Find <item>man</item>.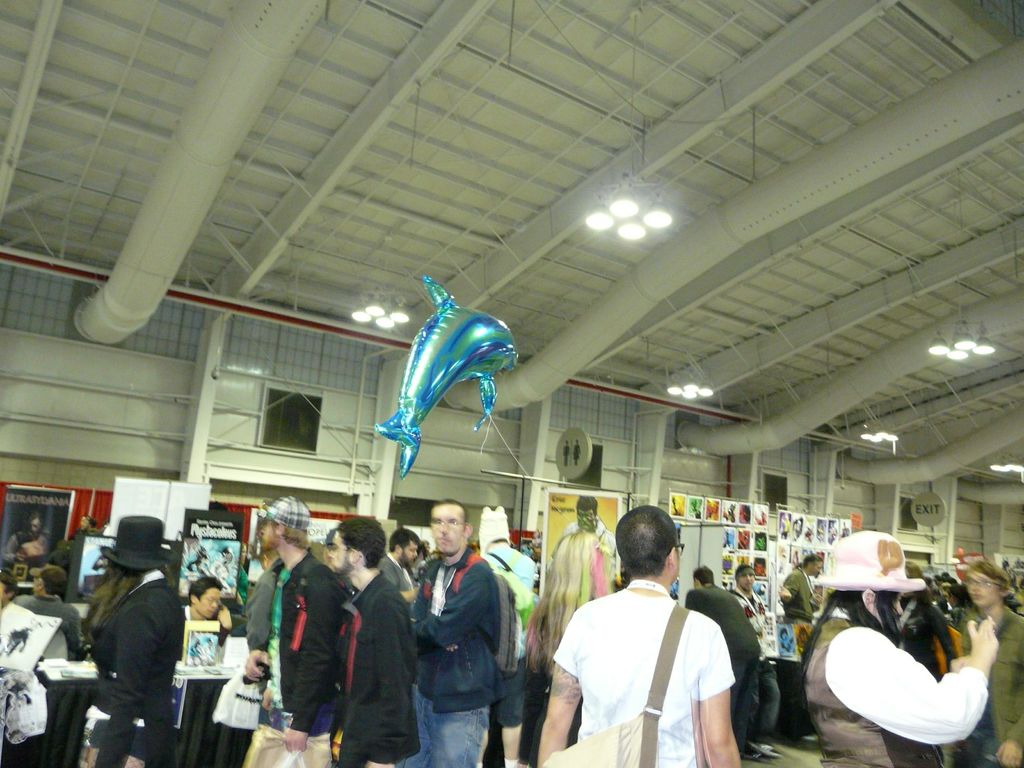
376/524/420/605.
